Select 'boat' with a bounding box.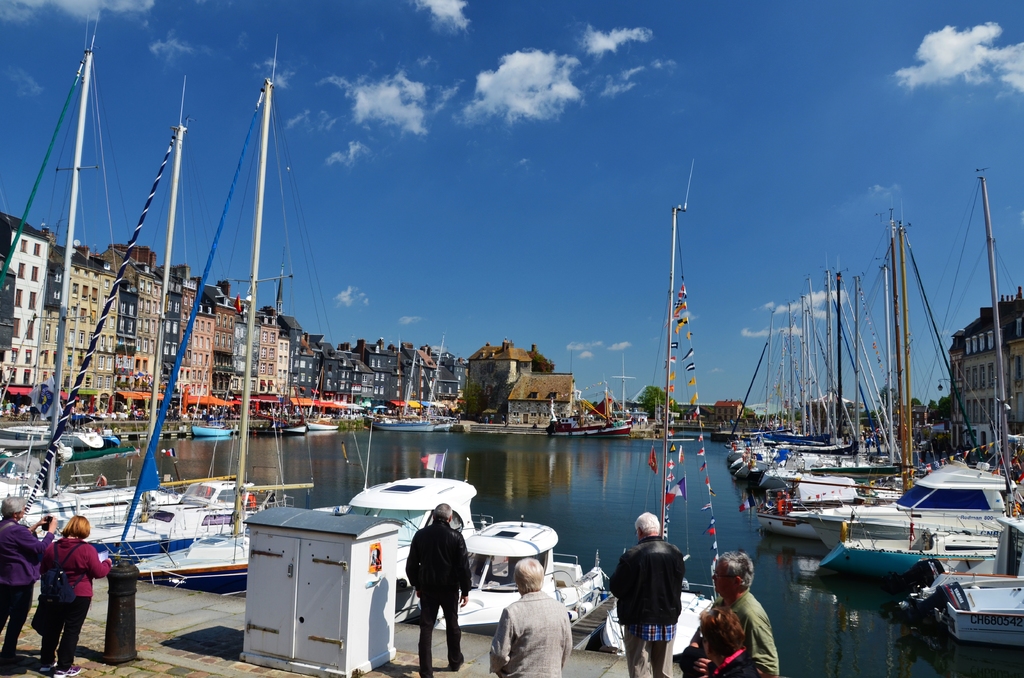
[x1=333, y1=414, x2=481, y2=626].
